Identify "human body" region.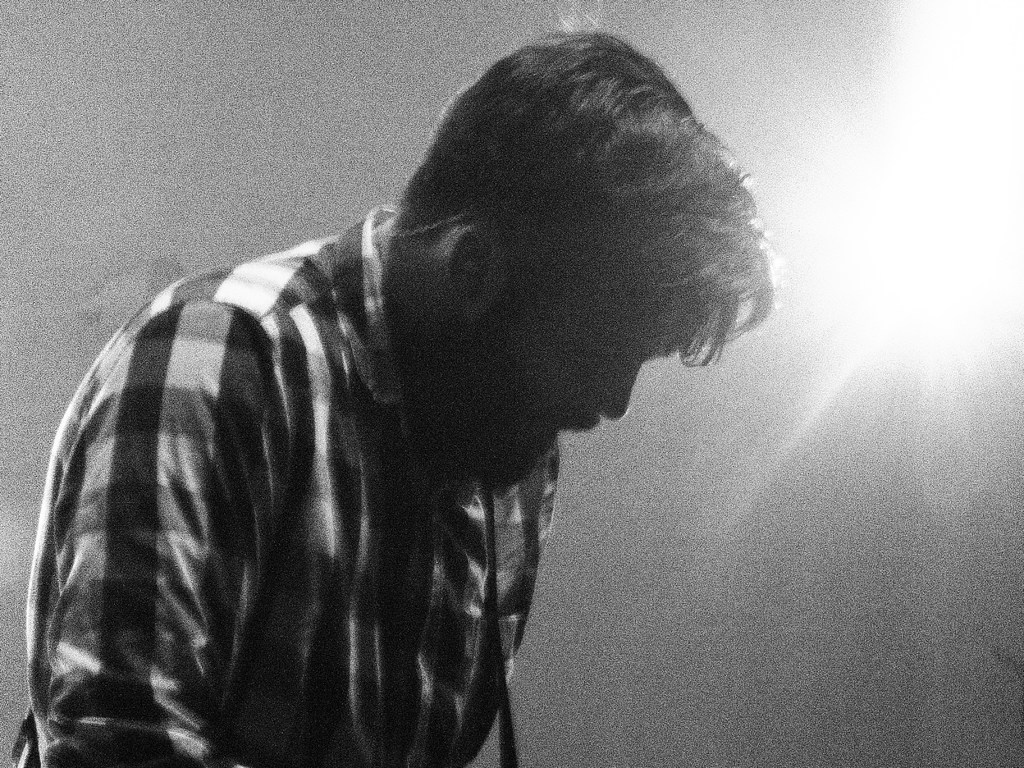
Region: <bbox>6, 19, 776, 767</bbox>.
